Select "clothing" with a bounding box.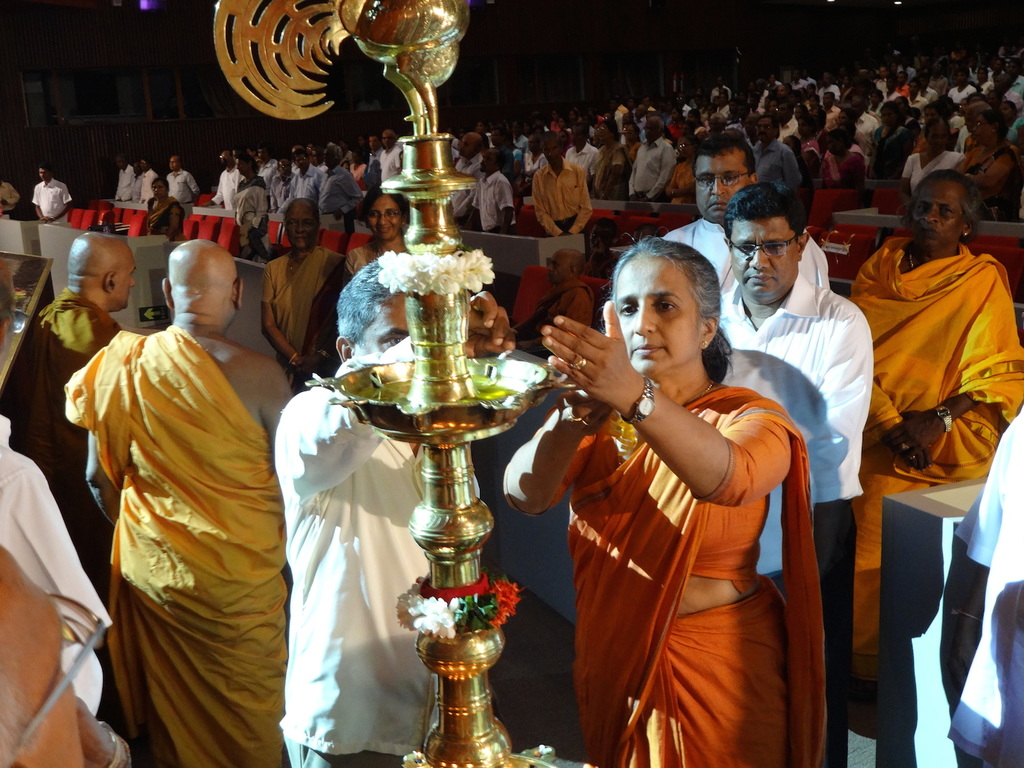
box(511, 135, 530, 152).
